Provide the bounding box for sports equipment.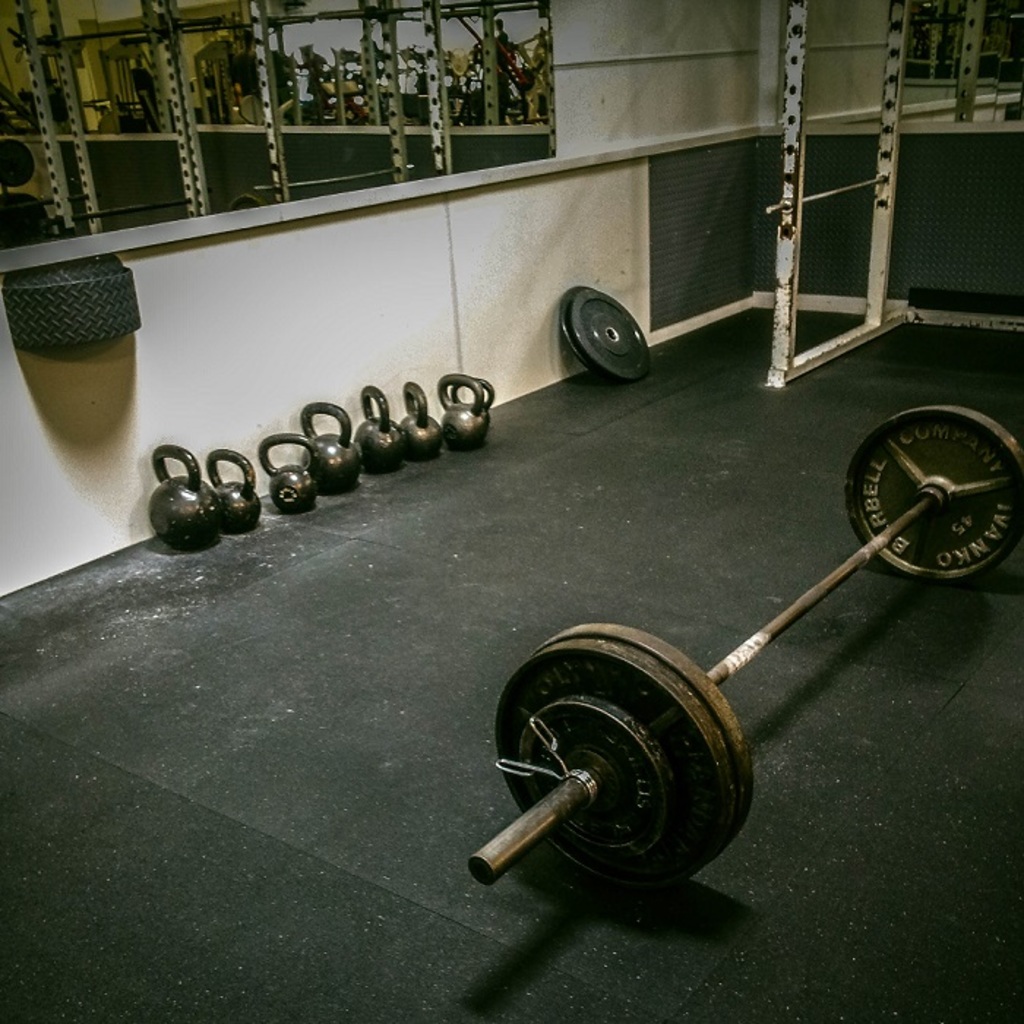
<box>436,373,494,451</box>.
